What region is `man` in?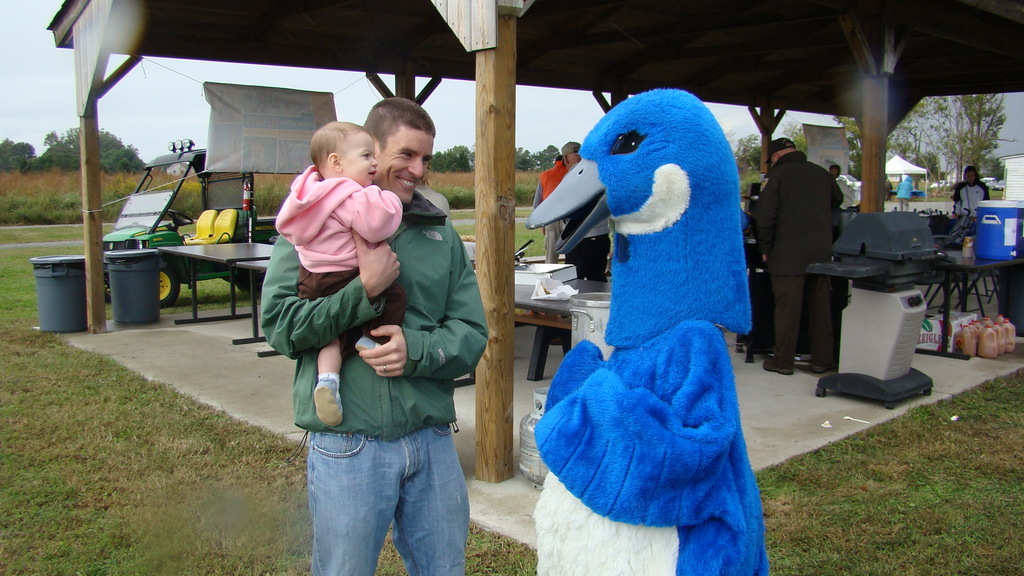
locate(260, 97, 489, 575).
